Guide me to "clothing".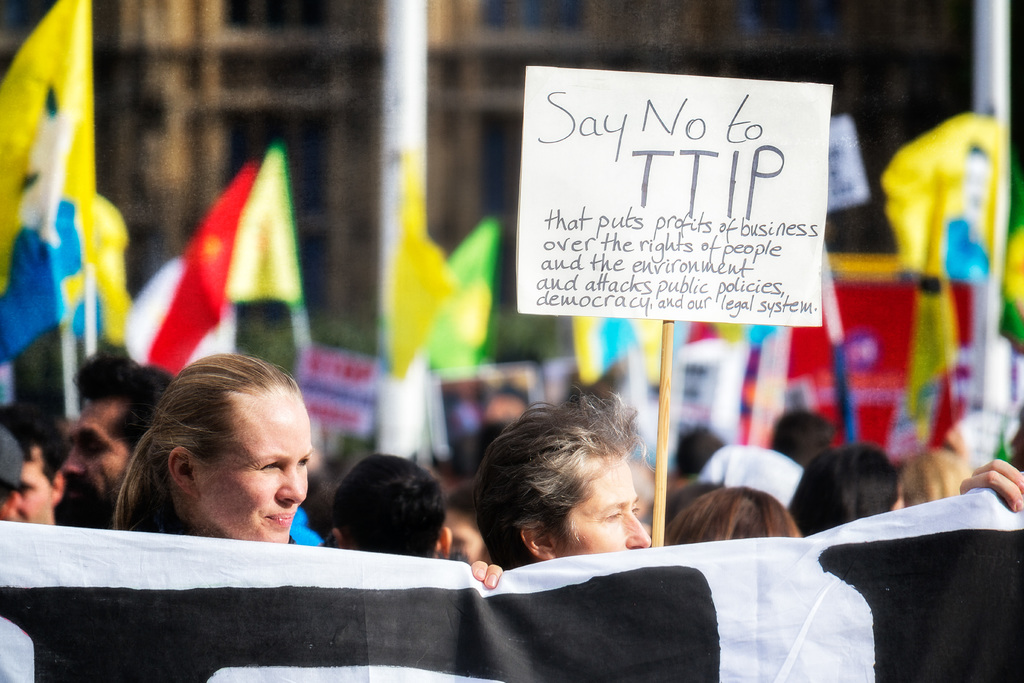
Guidance: box=[288, 509, 325, 546].
